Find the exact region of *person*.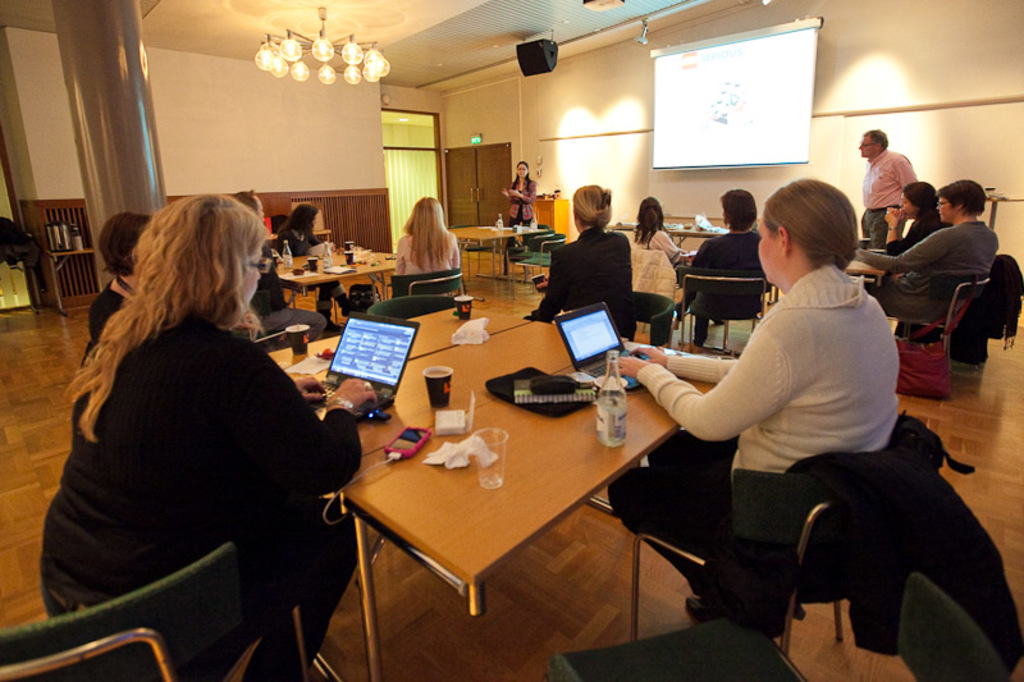
Exact region: bbox(867, 183, 1000, 349).
